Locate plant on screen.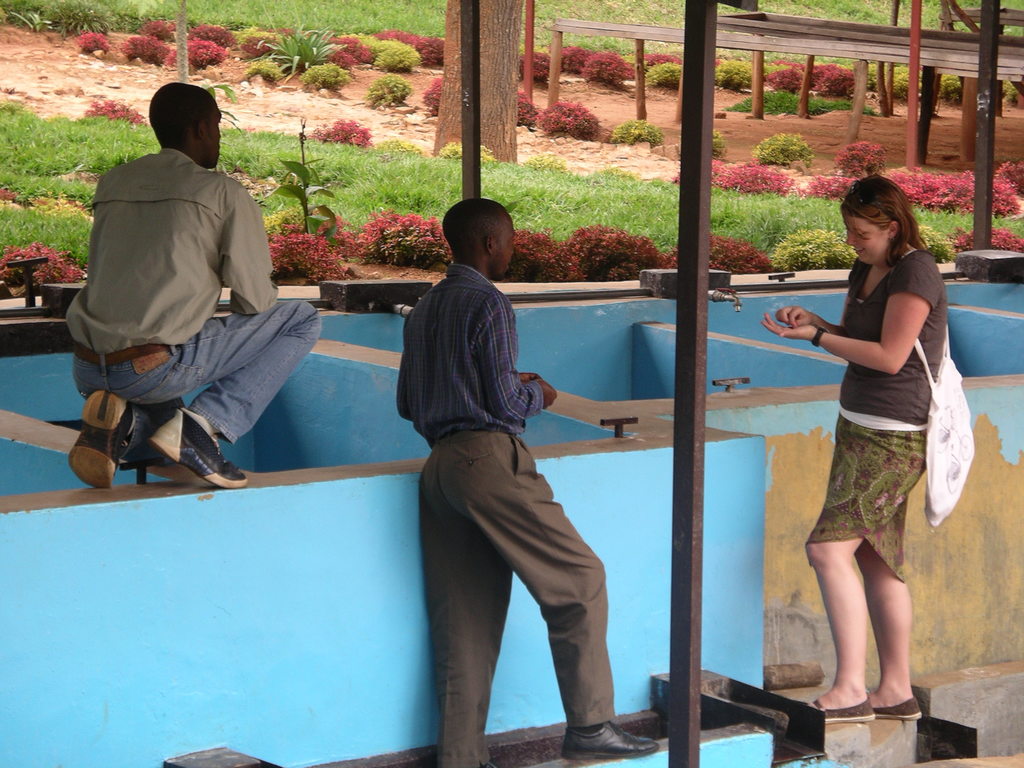
On screen at rect(521, 47, 556, 82).
